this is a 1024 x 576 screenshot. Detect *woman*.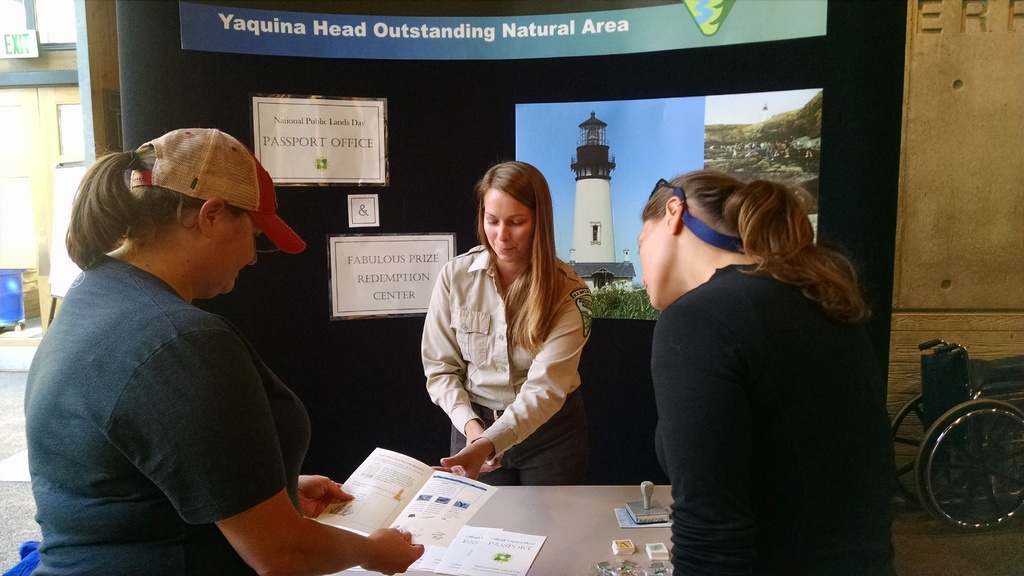
{"left": 422, "top": 150, "right": 609, "bottom": 490}.
